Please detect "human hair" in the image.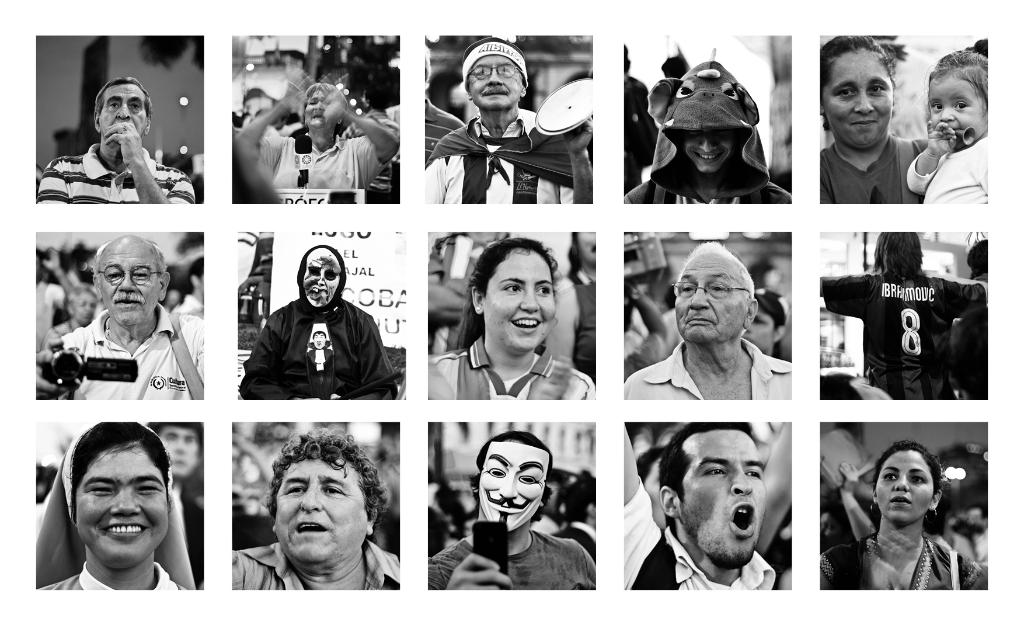
pyautogui.locateOnScreen(869, 441, 945, 529).
